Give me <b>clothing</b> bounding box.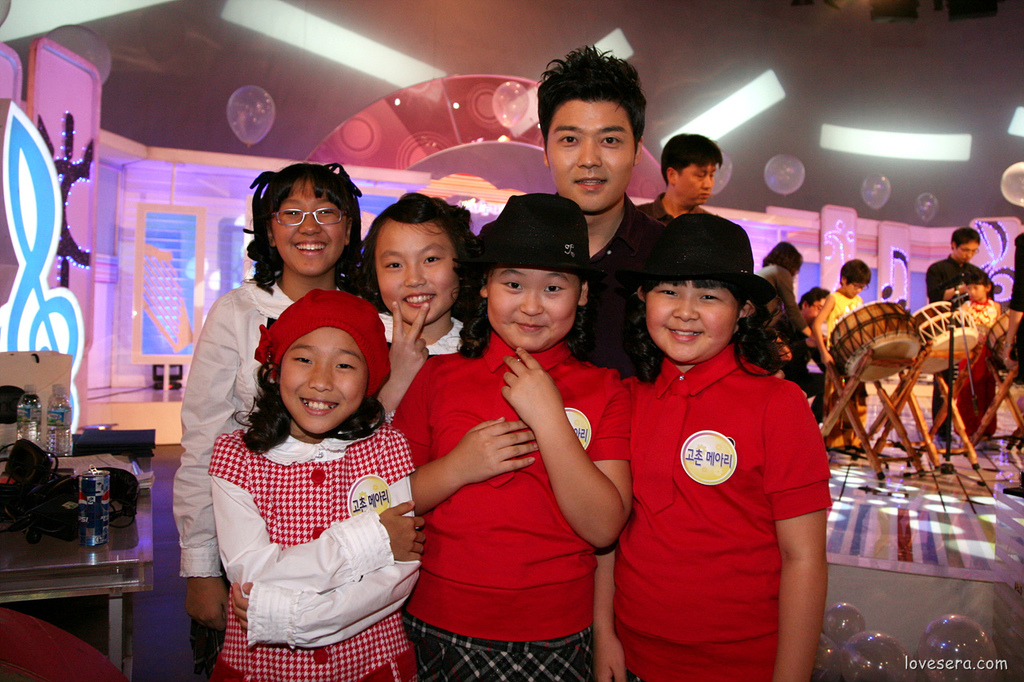
pyautogui.locateOnScreen(373, 307, 470, 354).
